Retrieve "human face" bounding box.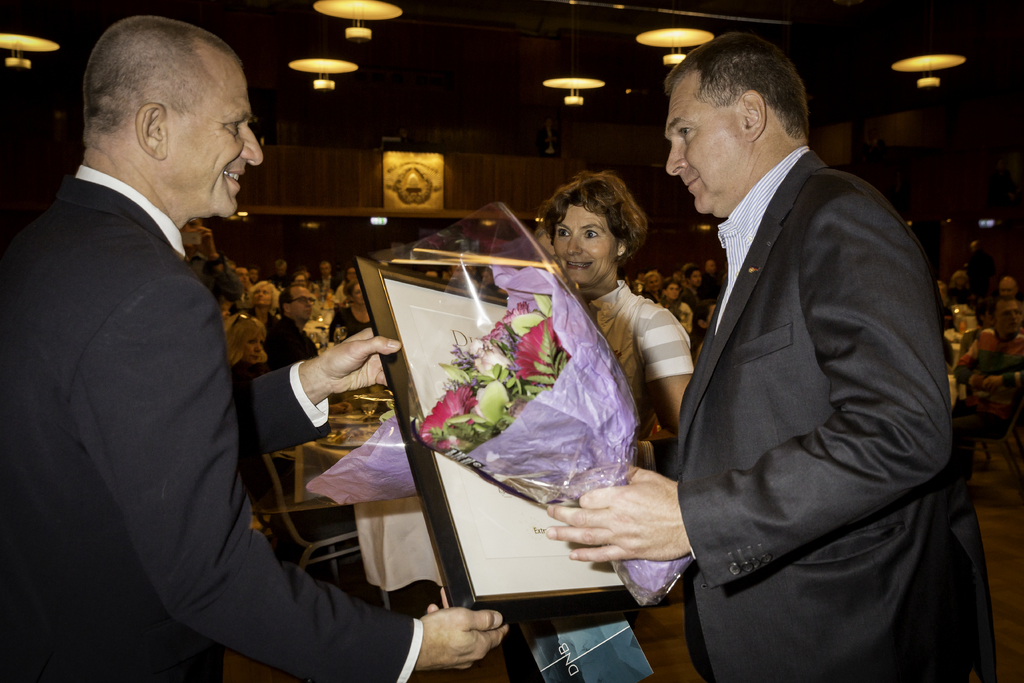
Bounding box: select_region(551, 201, 619, 290).
